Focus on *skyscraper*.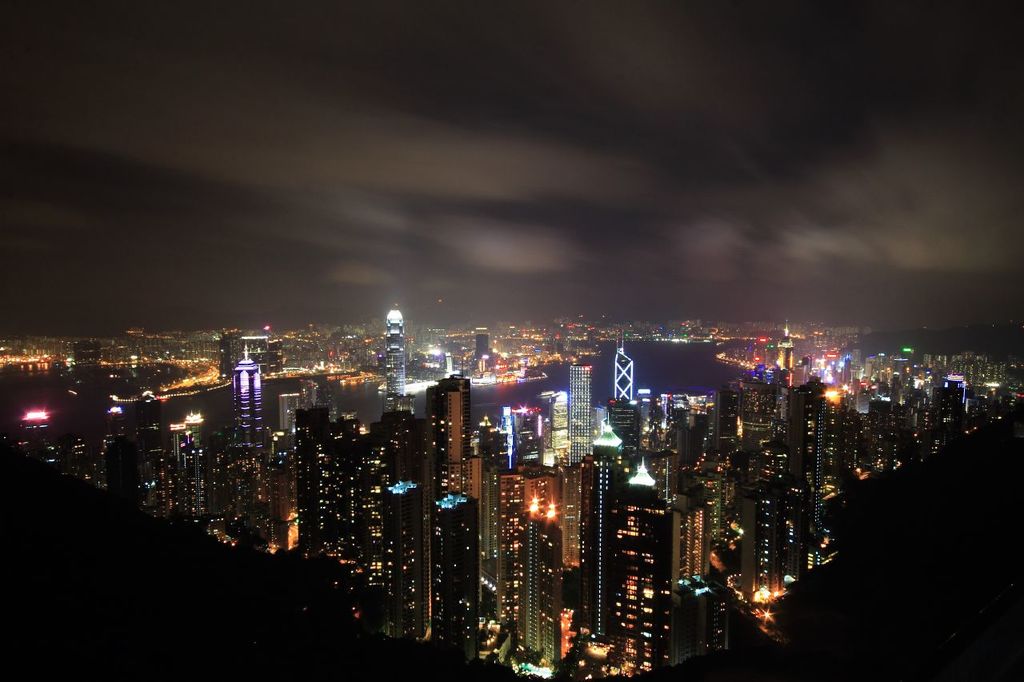
Focused at locate(379, 300, 412, 397).
